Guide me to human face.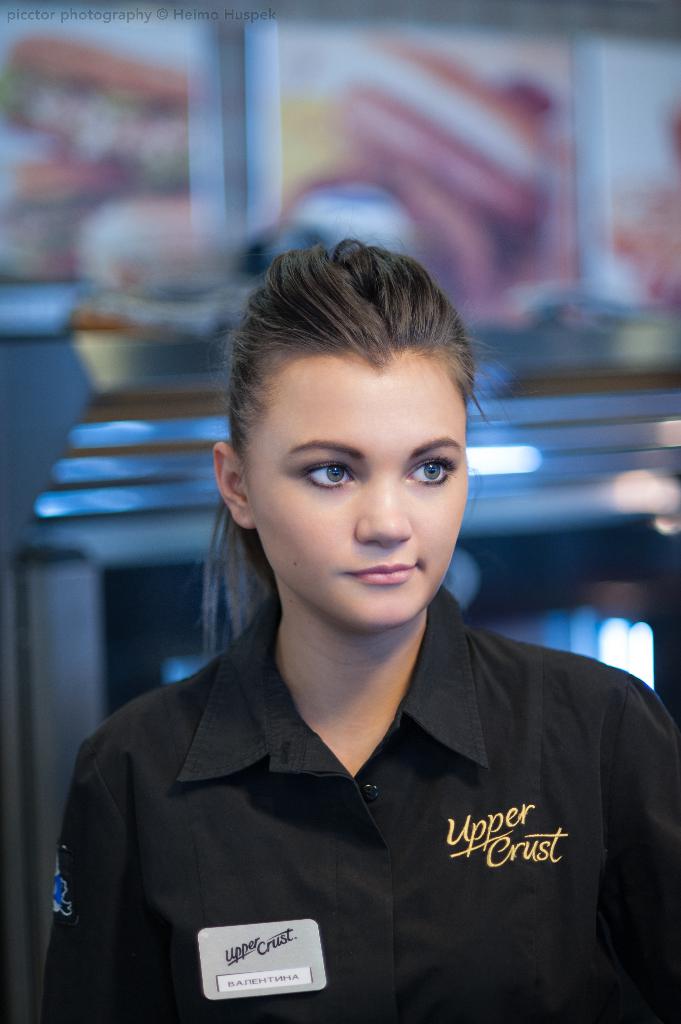
Guidance: pyautogui.locateOnScreen(247, 361, 469, 630).
